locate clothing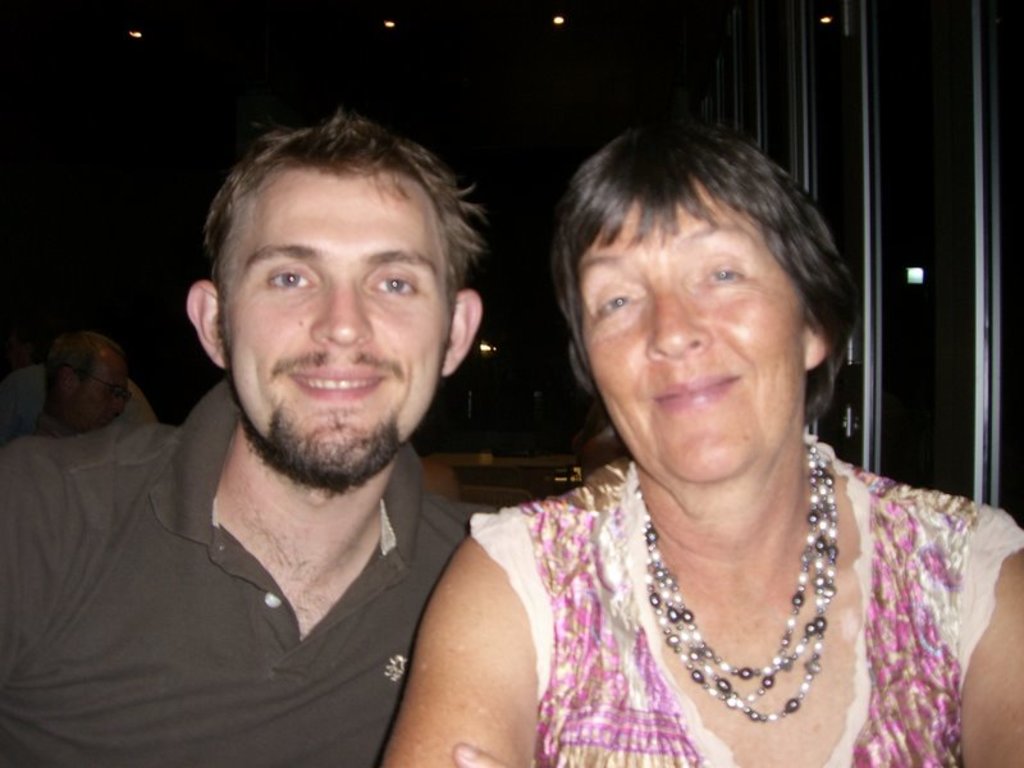
left=468, top=440, right=1023, bottom=767
